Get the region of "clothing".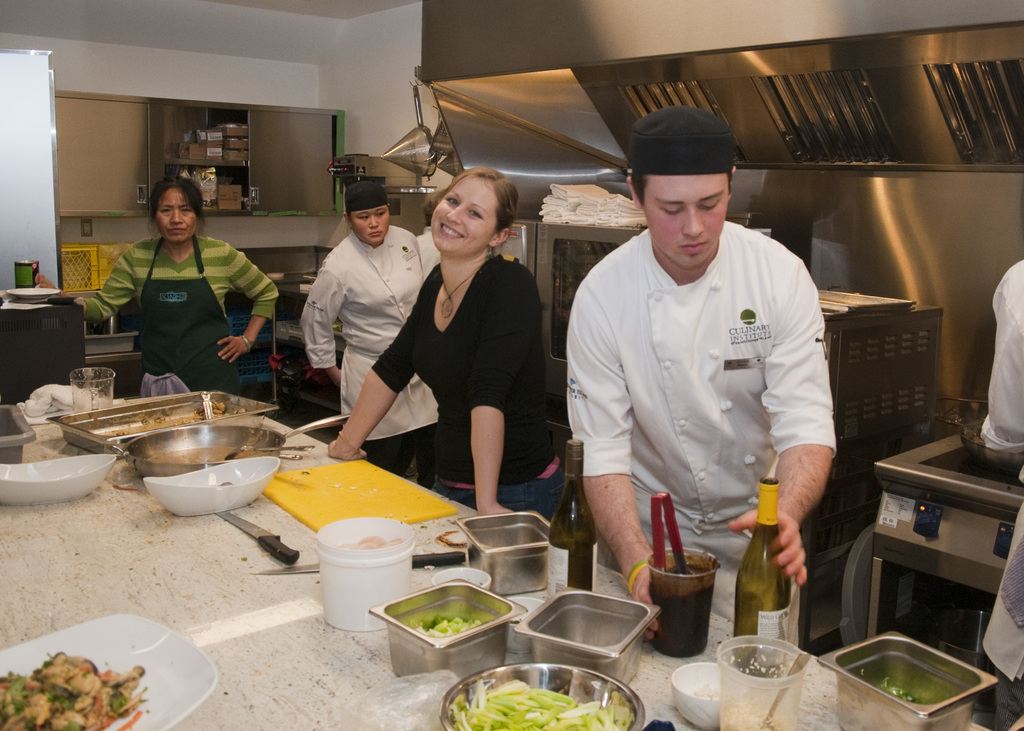
x1=369, y1=253, x2=564, y2=523.
